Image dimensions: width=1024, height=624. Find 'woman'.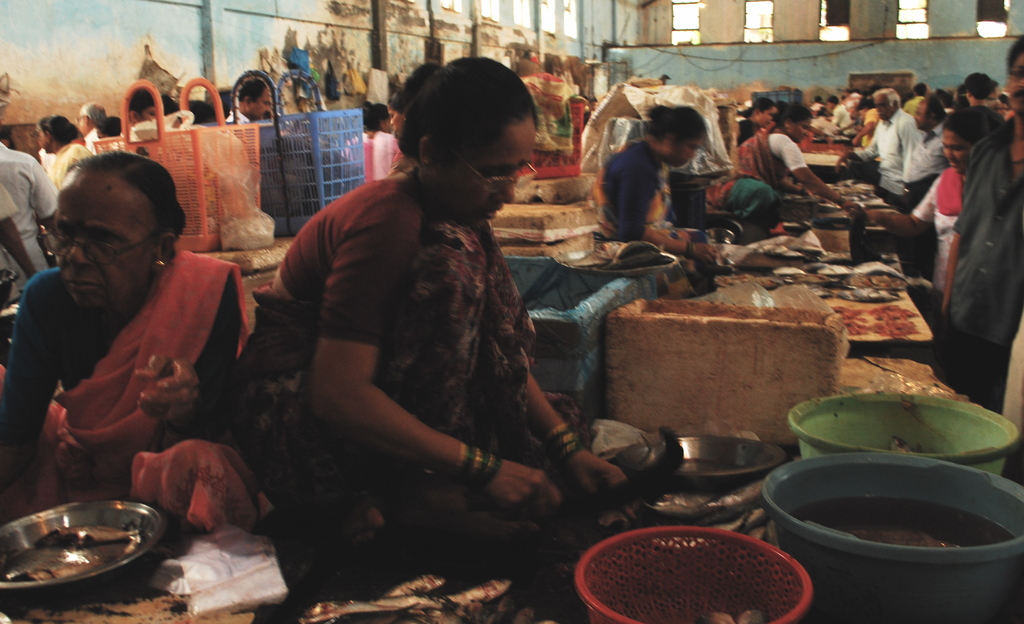
x1=40 y1=113 x2=104 y2=191.
